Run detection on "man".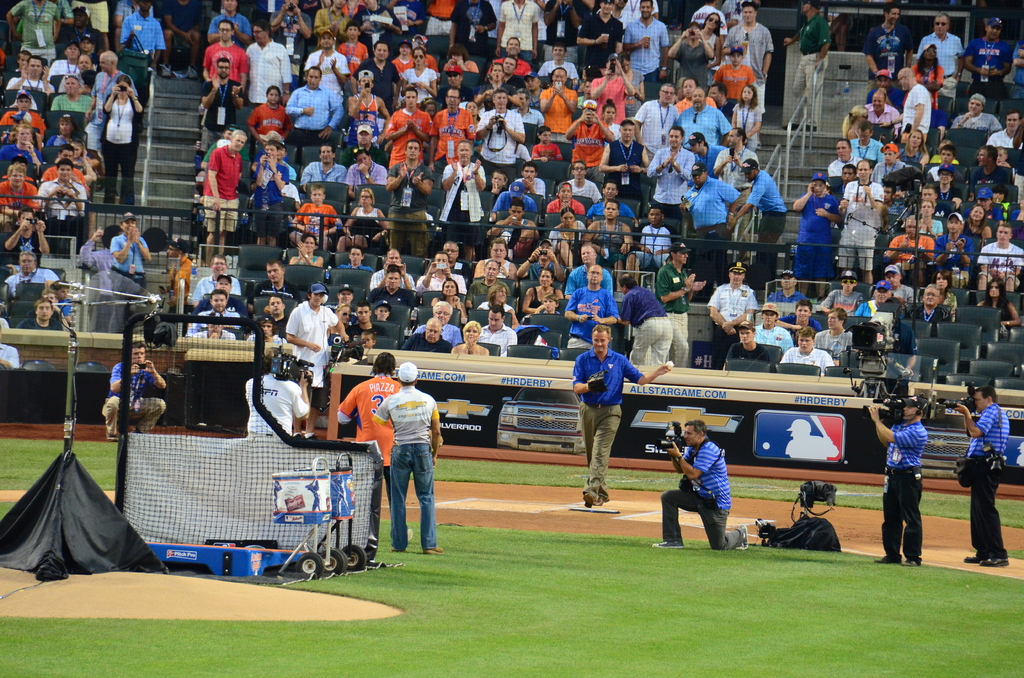
Result: left=120, top=0, right=164, bottom=133.
